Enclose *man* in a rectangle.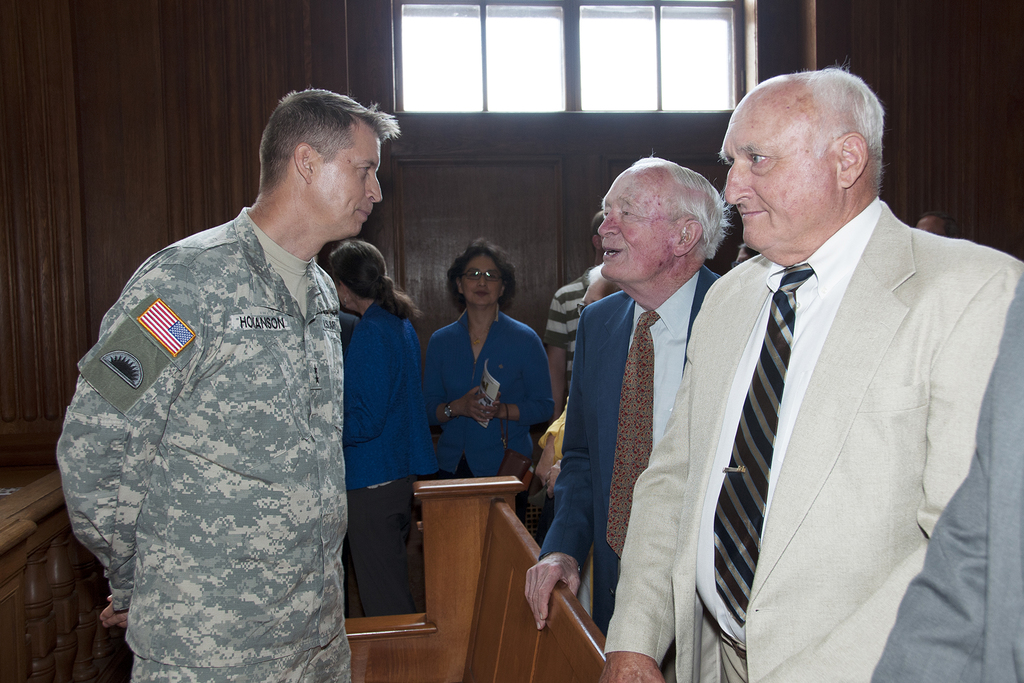
BBox(76, 72, 415, 682).
